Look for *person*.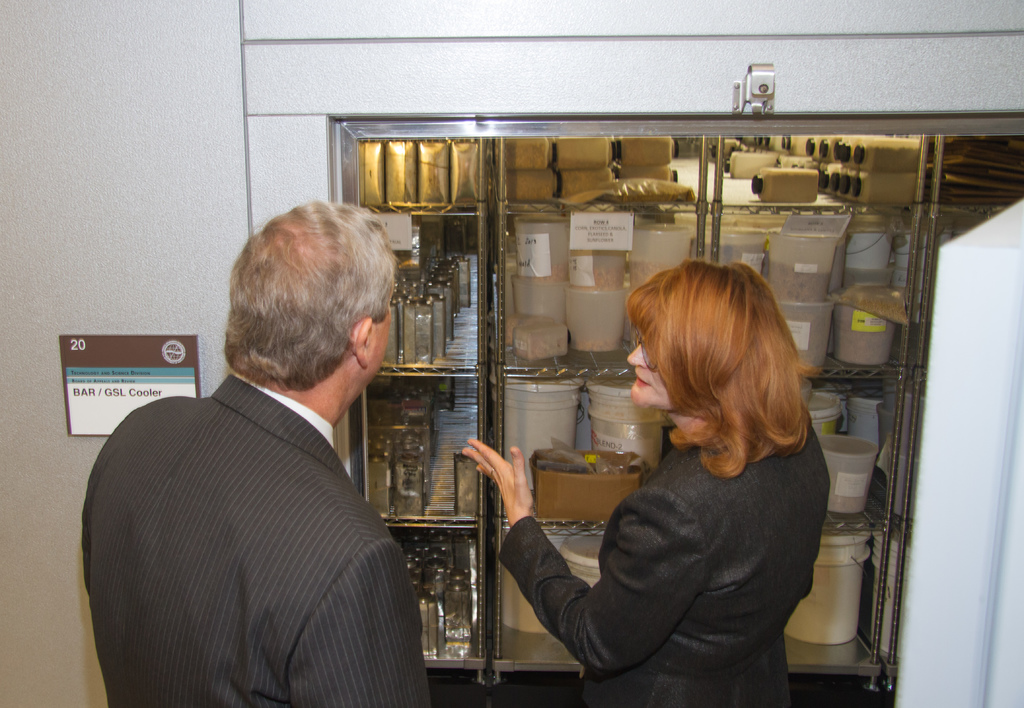
Found: <box>78,201,430,707</box>.
